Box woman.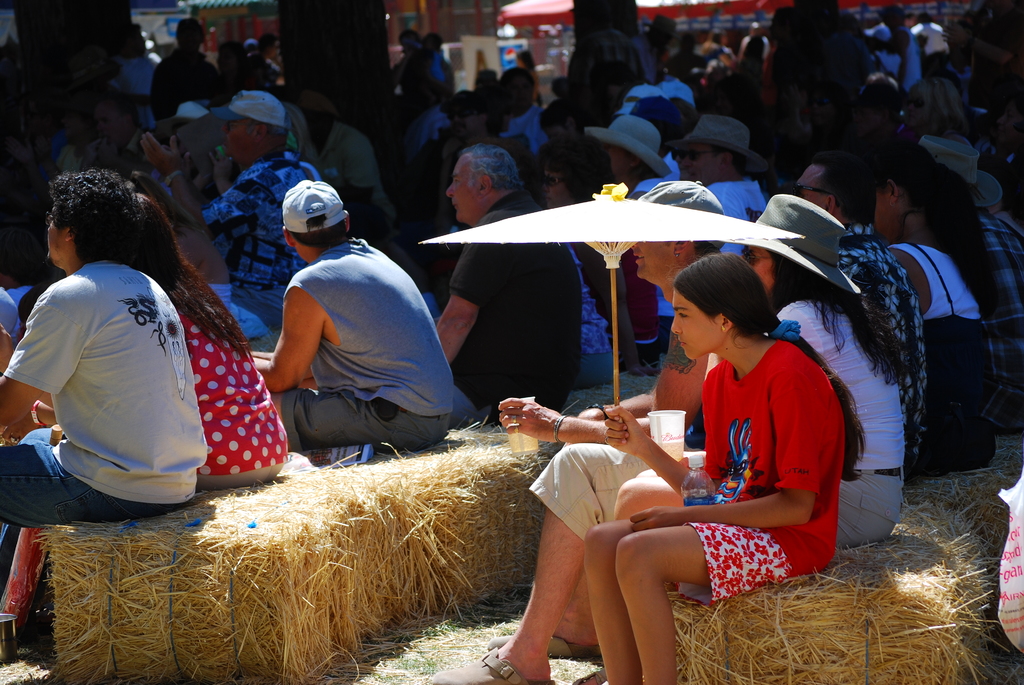
[x1=6, y1=191, x2=291, y2=618].
